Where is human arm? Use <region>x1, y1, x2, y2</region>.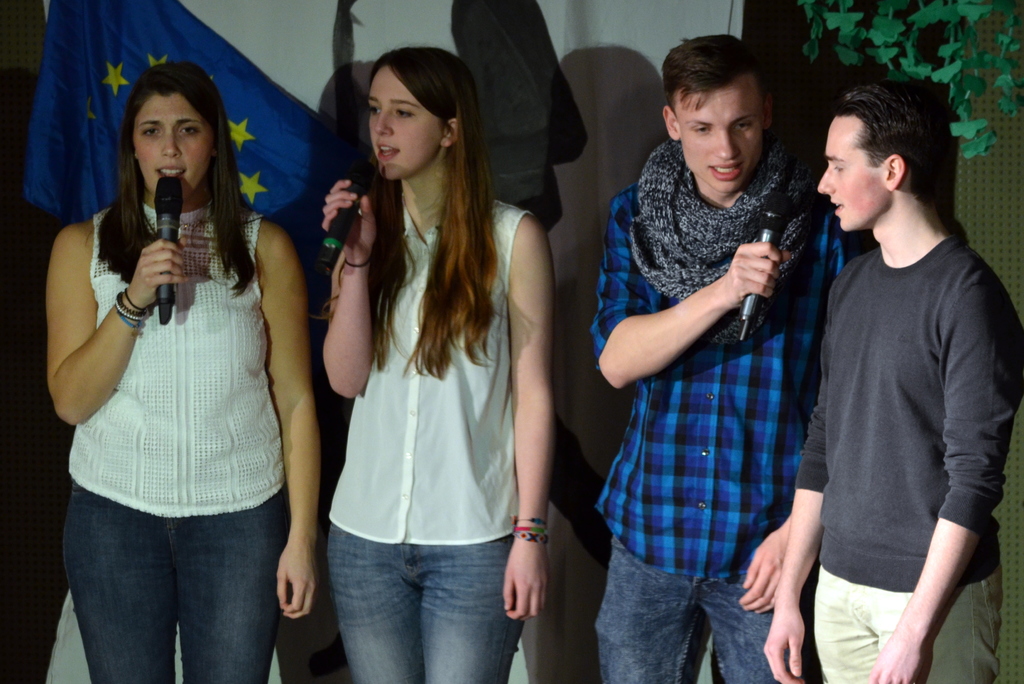
<region>761, 255, 860, 683</region>.
